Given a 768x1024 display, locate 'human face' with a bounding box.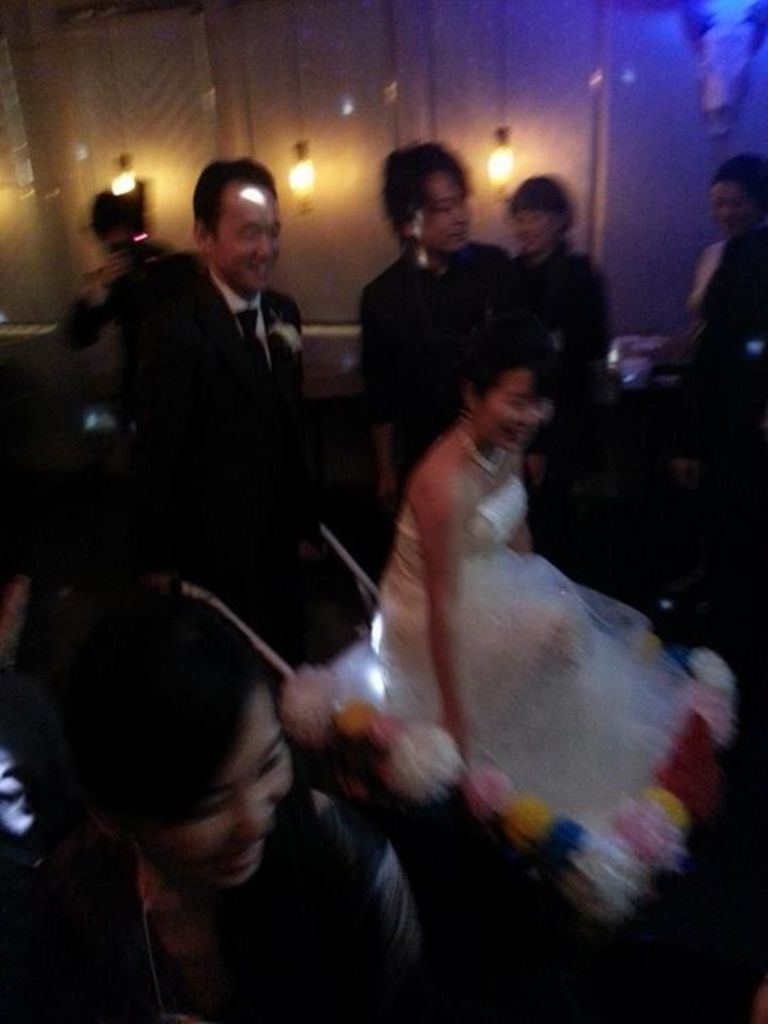
Located: box(478, 367, 558, 458).
